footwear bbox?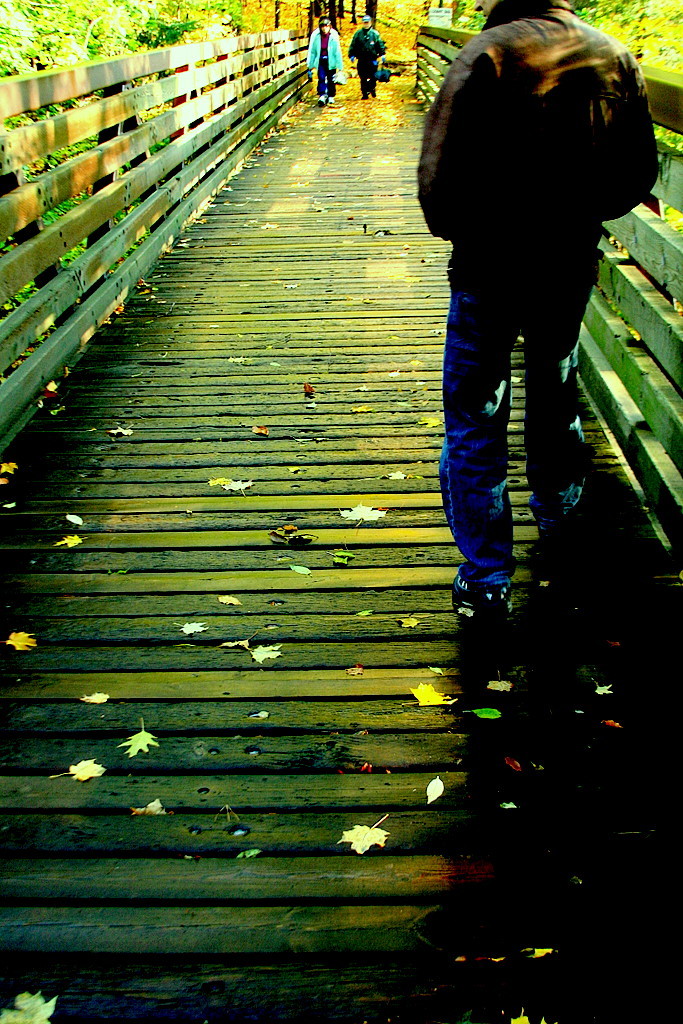
box=[325, 93, 338, 102]
